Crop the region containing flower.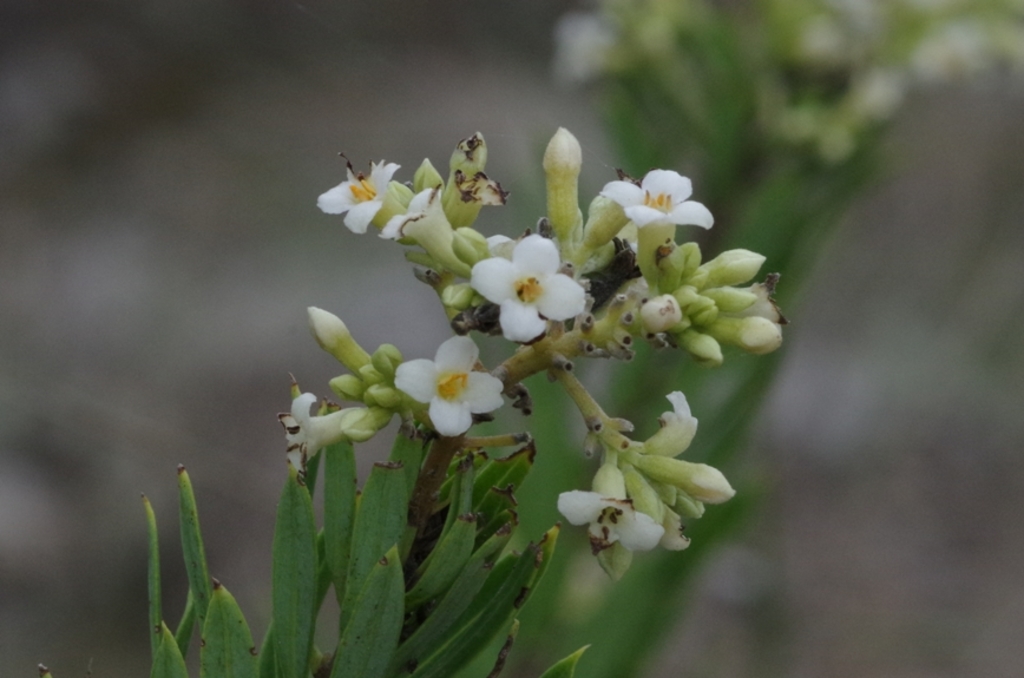
Crop region: {"x1": 394, "y1": 334, "x2": 510, "y2": 445}.
